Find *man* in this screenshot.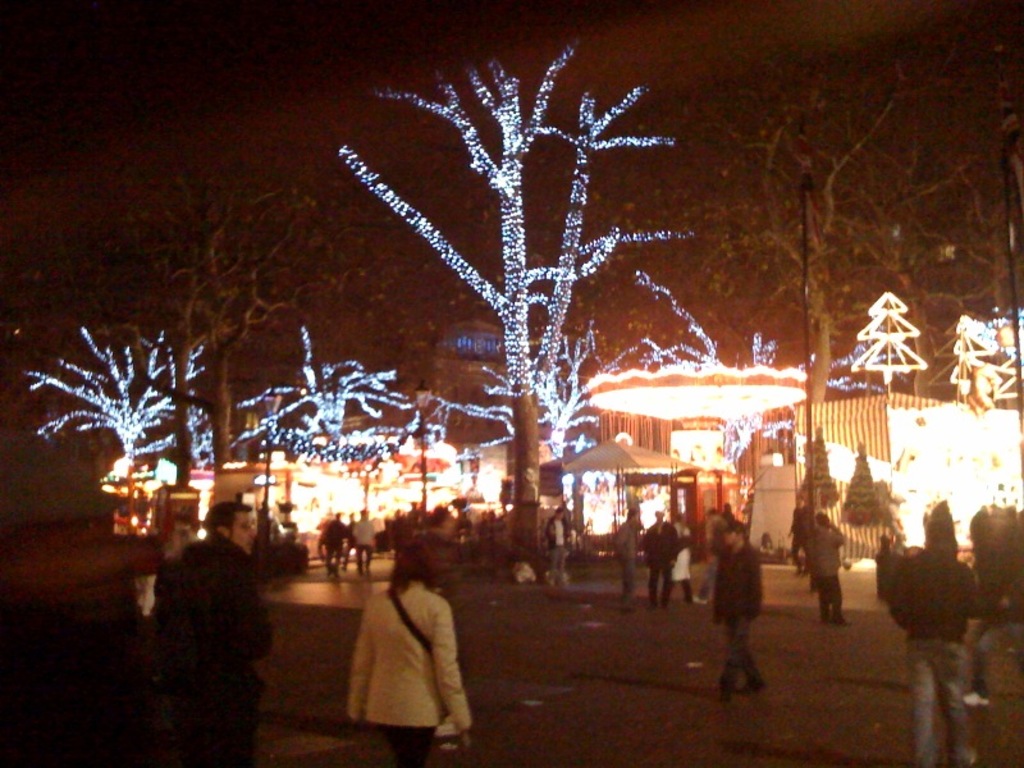
The bounding box for *man* is Rect(353, 507, 374, 564).
